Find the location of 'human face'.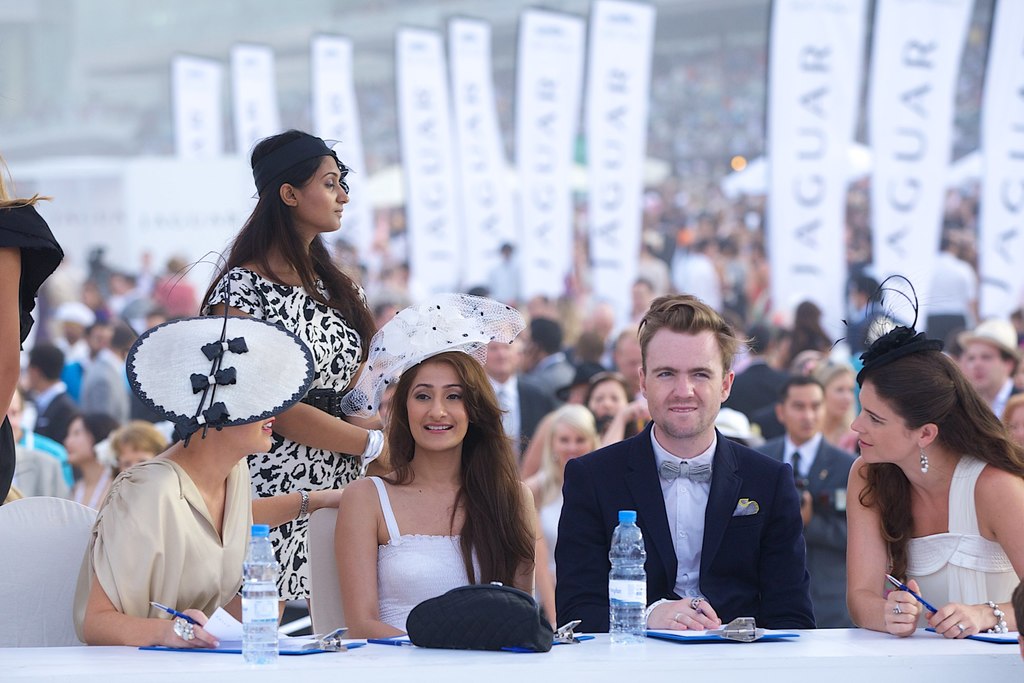
Location: 848, 383, 925, 468.
